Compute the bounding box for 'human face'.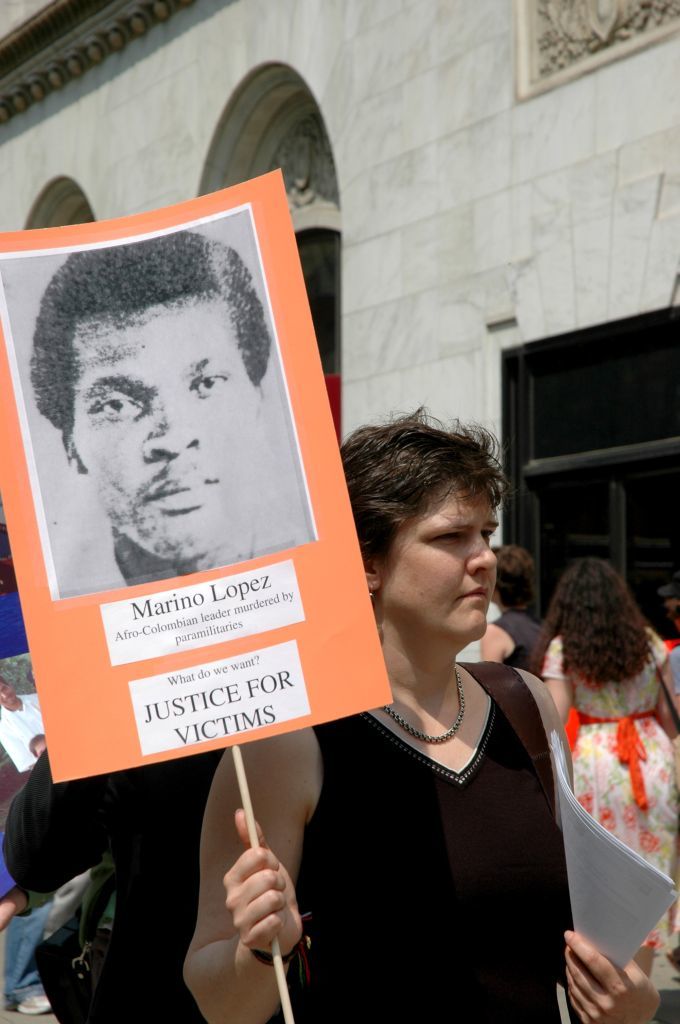
x1=67 y1=292 x2=261 y2=556.
